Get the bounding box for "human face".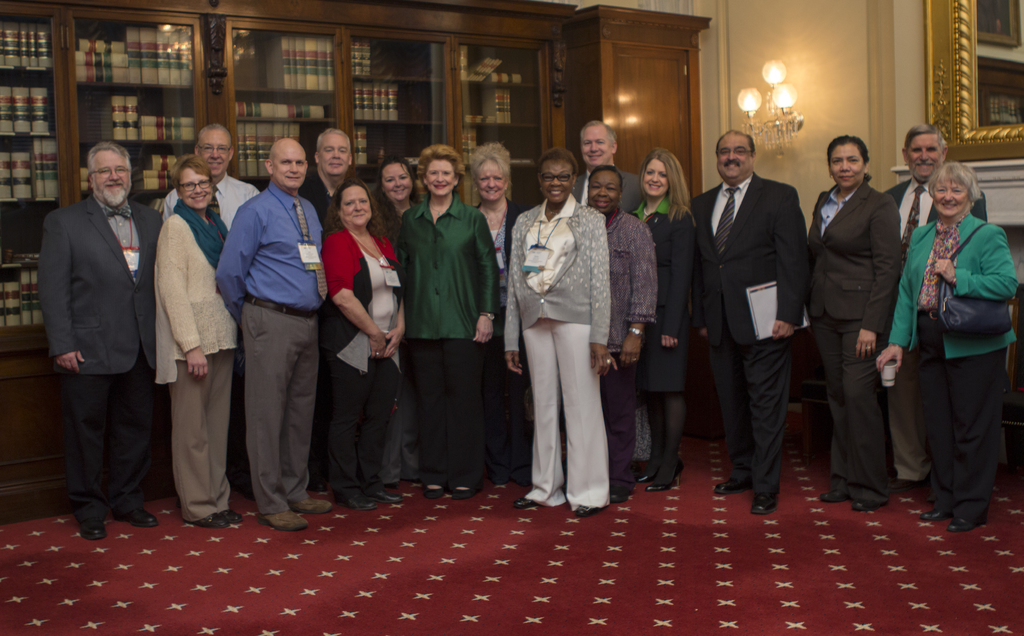
(540, 156, 571, 201).
